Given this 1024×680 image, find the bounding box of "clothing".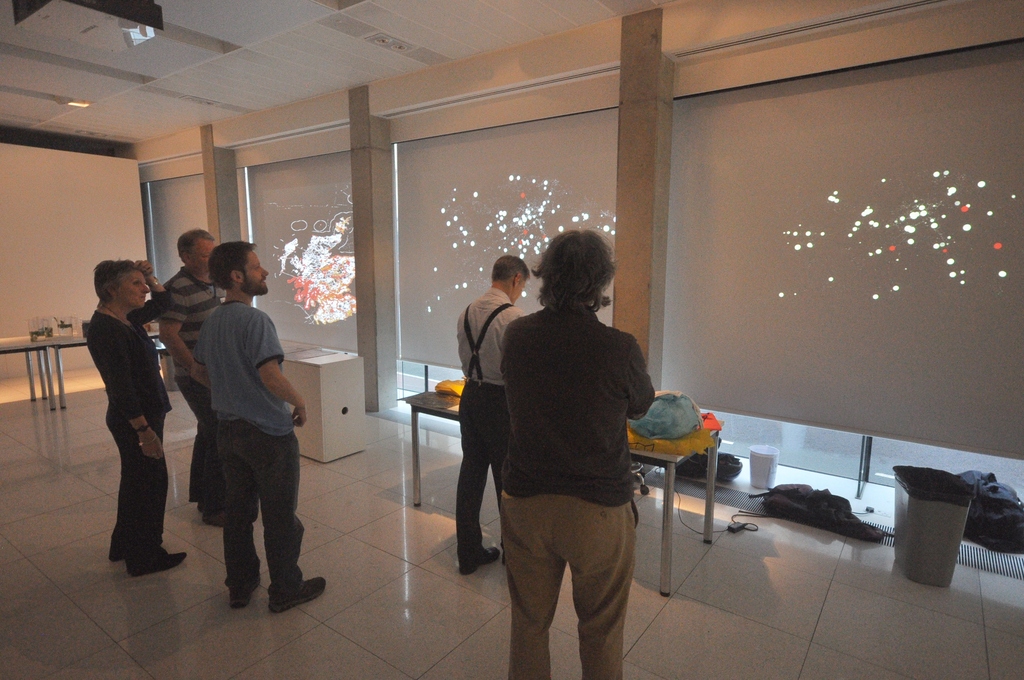
x1=193, y1=295, x2=288, y2=439.
